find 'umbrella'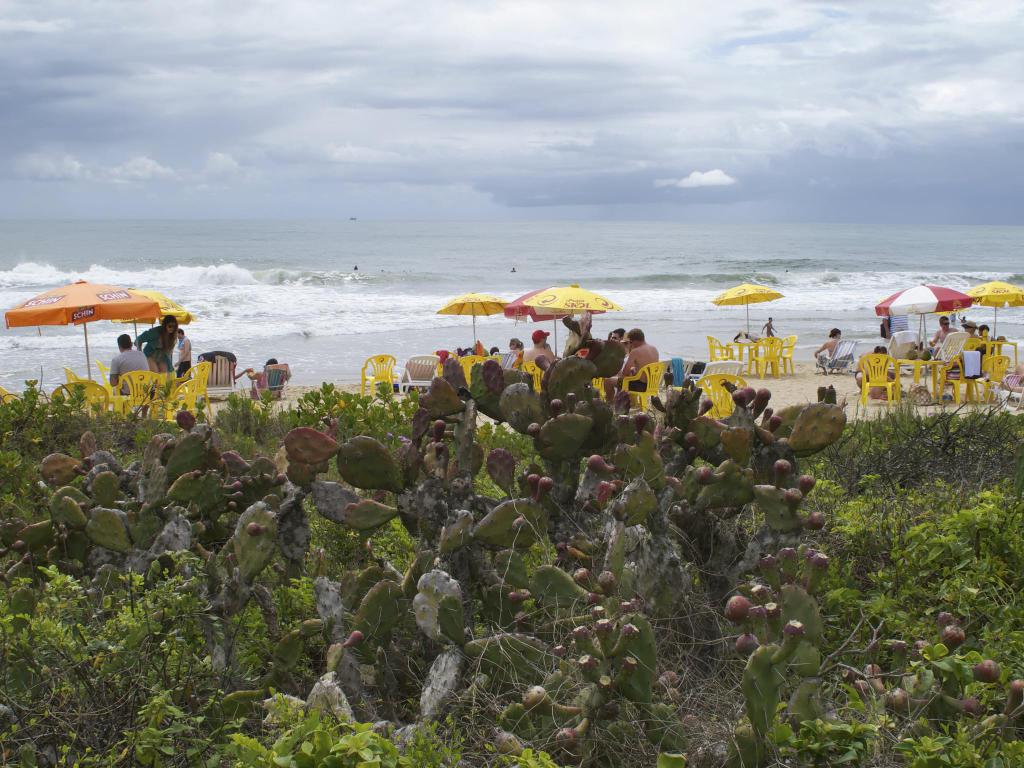
521:282:615:355
